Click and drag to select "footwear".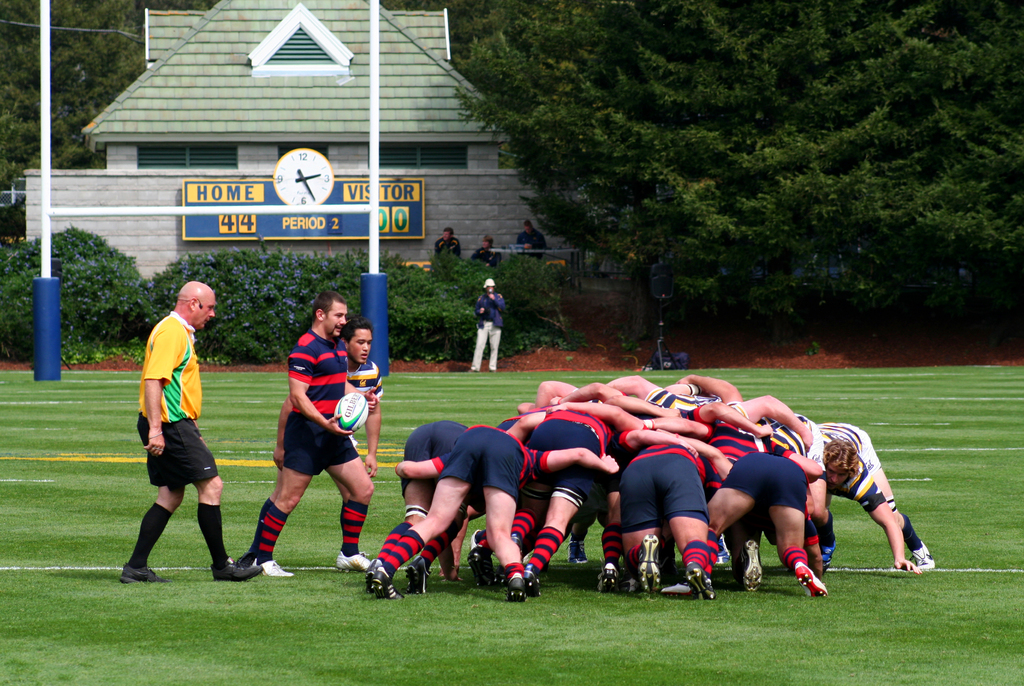
Selection: x1=209, y1=558, x2=257, y2=573.
